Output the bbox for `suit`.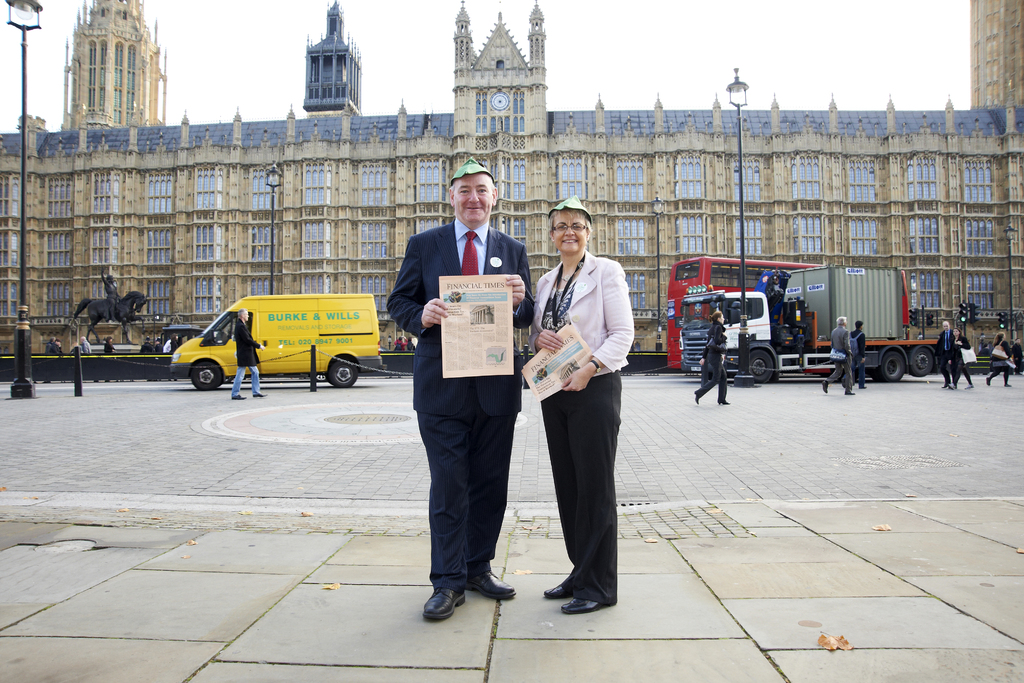
{"left": 824, "top": 324, "right": 852, "bottom": 388}.
